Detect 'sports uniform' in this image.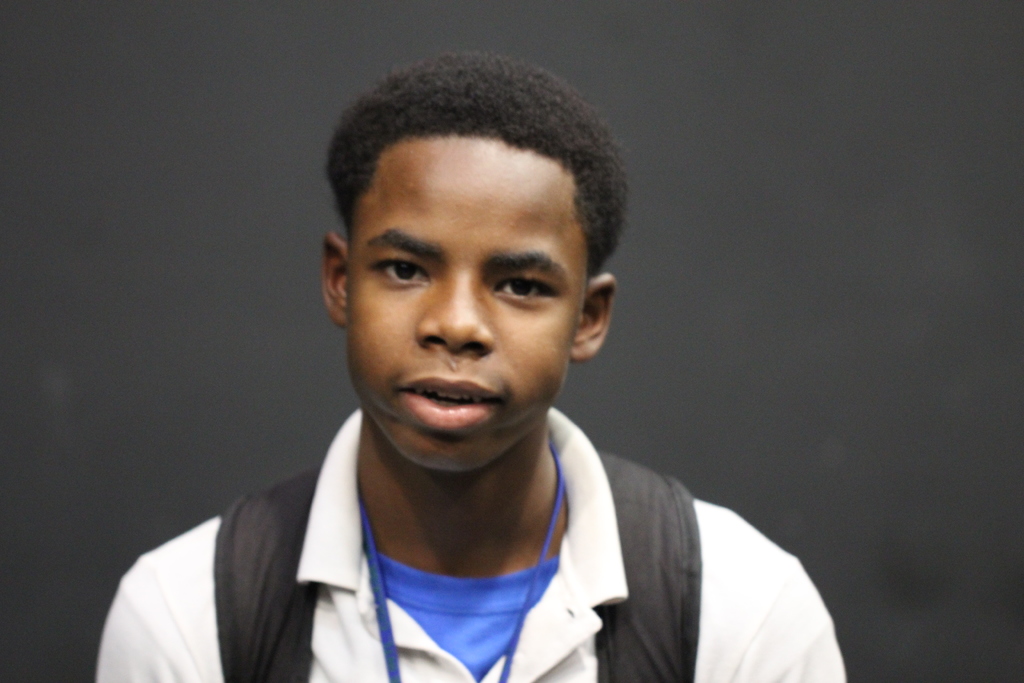
Detection: bbox(93, 404, 838, 682).
